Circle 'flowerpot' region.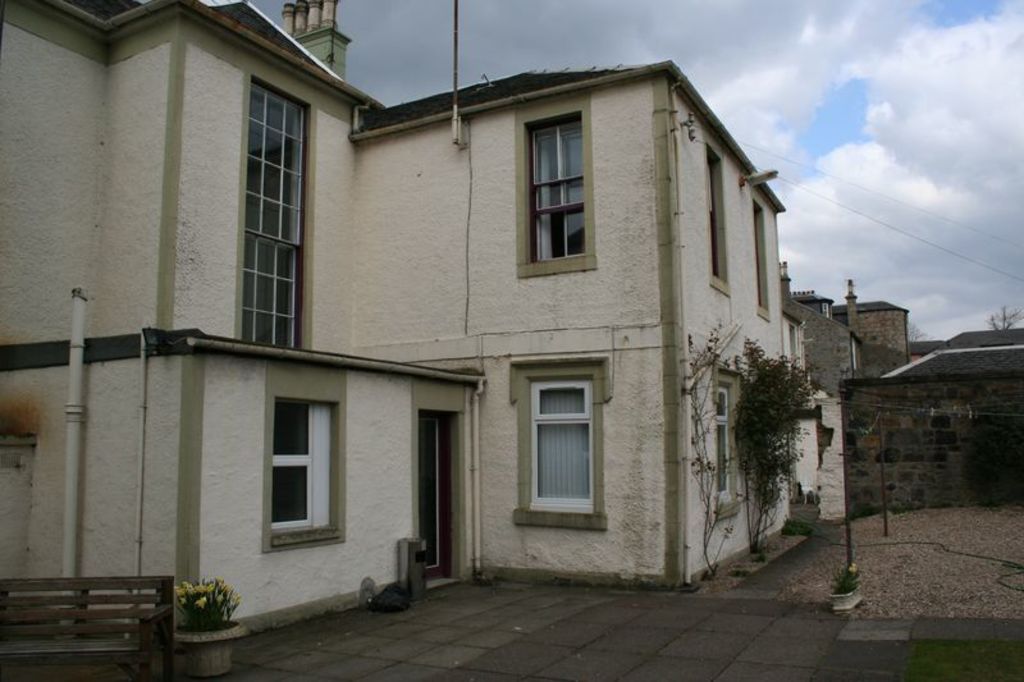
Region: box(173, 614, 248, 678).
